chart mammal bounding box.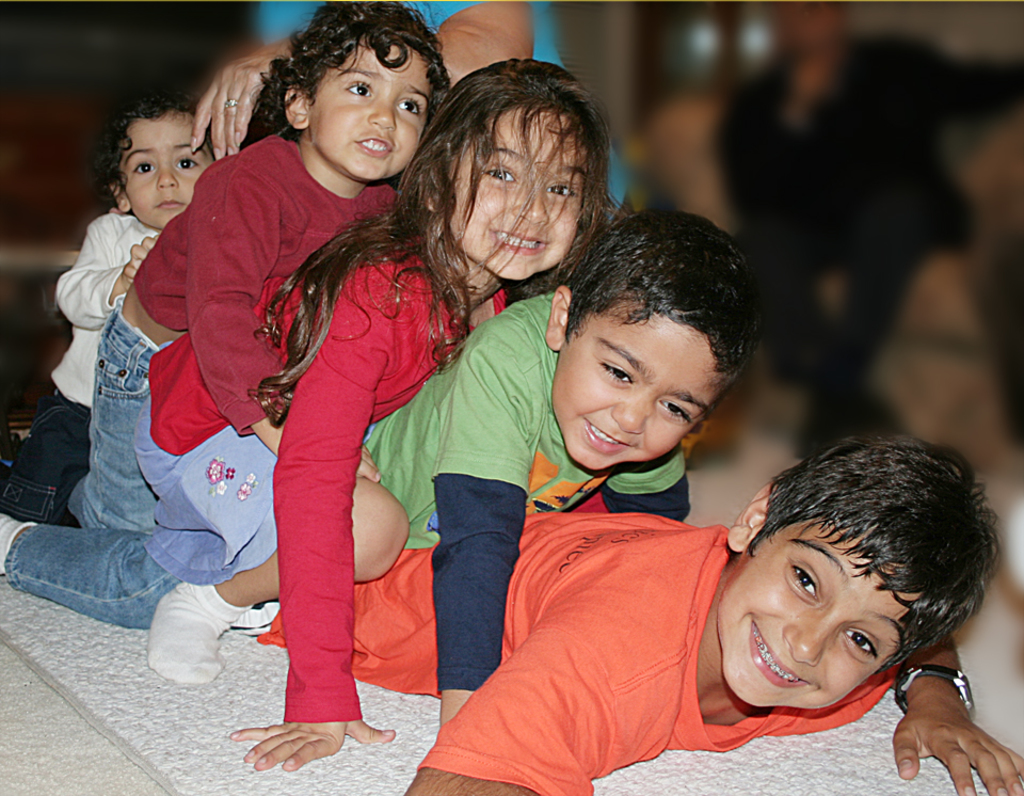
Charted: box(0, 0, 450, 642).
